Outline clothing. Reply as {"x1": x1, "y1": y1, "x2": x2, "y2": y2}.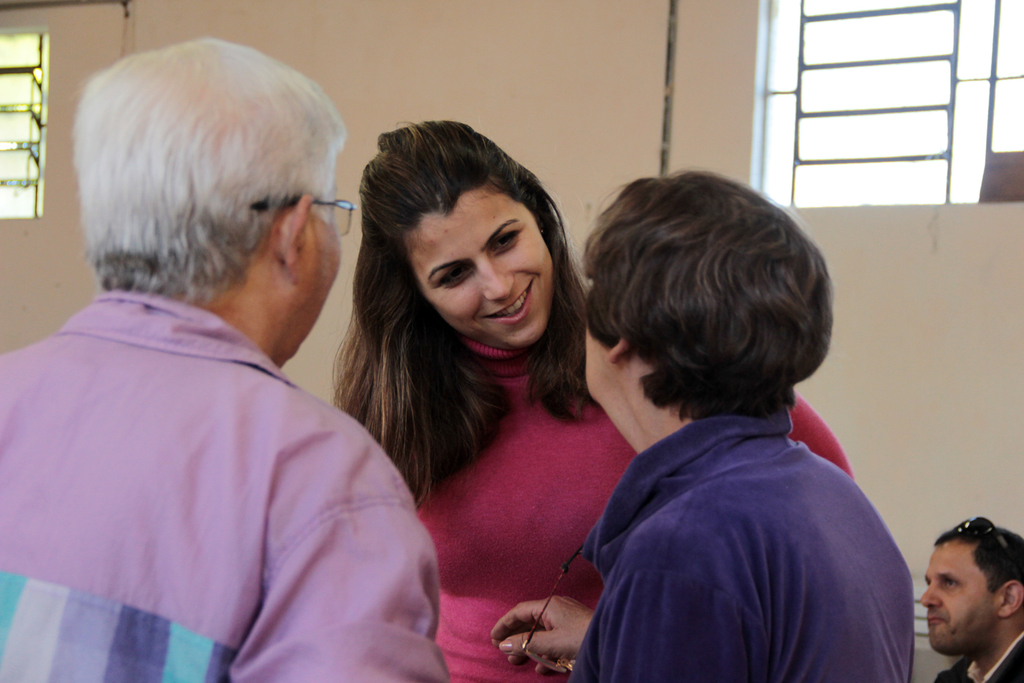
{"x1": 0, "y1": 289, "x2": 455, "y2": 682}.
